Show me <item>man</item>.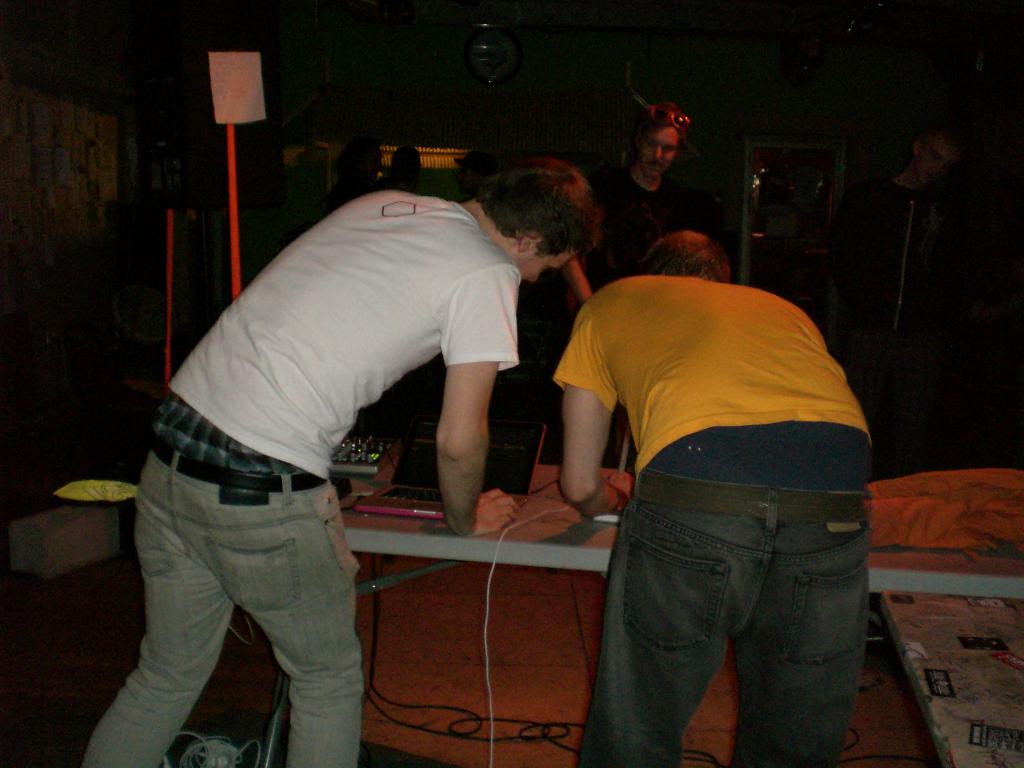
<item>man</item> is here: x1=546 y1=225 x2=876 y2=767.
